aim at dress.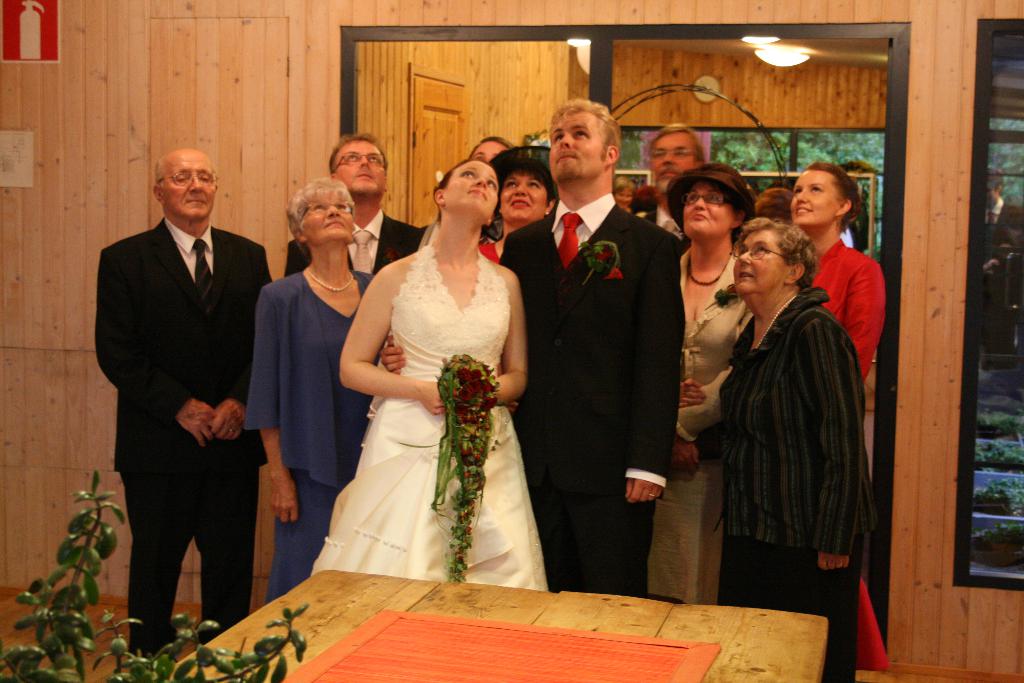
Aimed at Rect(302, 239, 556, 594).
